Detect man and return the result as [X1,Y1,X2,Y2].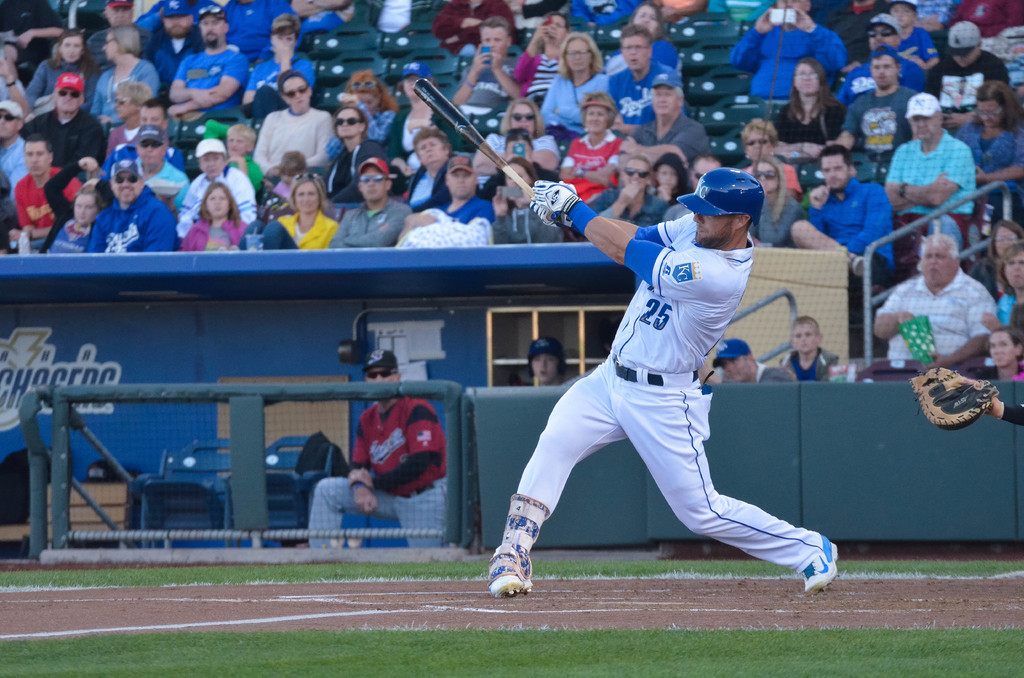
[13,133,83,238].
